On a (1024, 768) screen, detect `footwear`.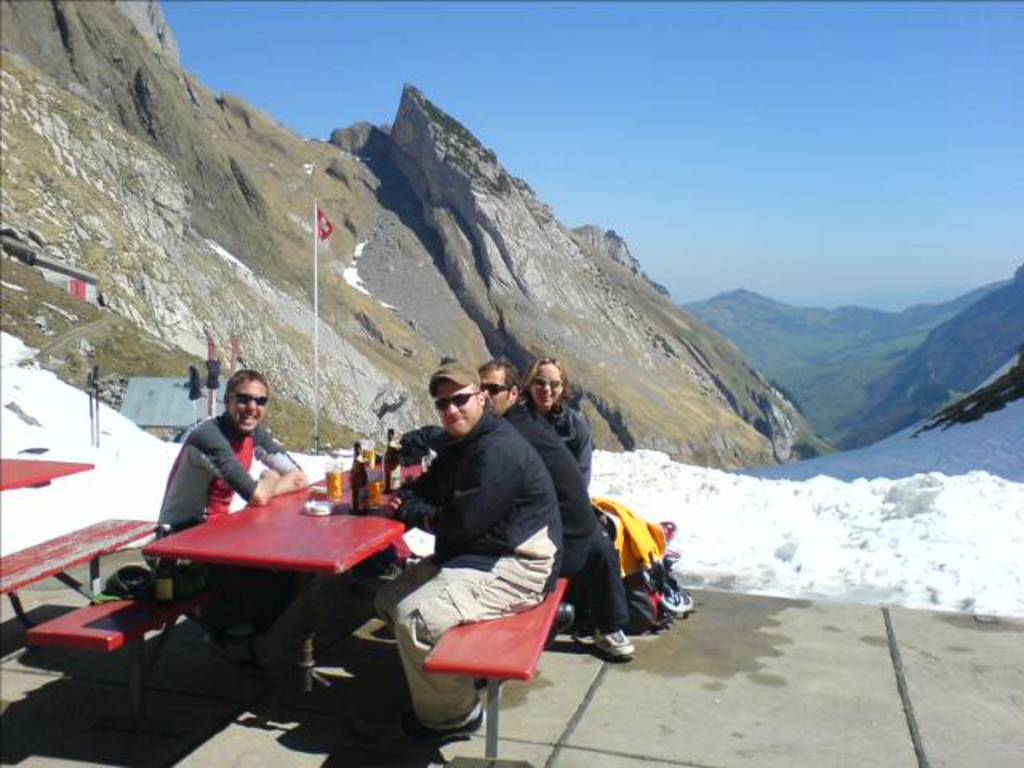
detection(205, 634, 234, 659).
